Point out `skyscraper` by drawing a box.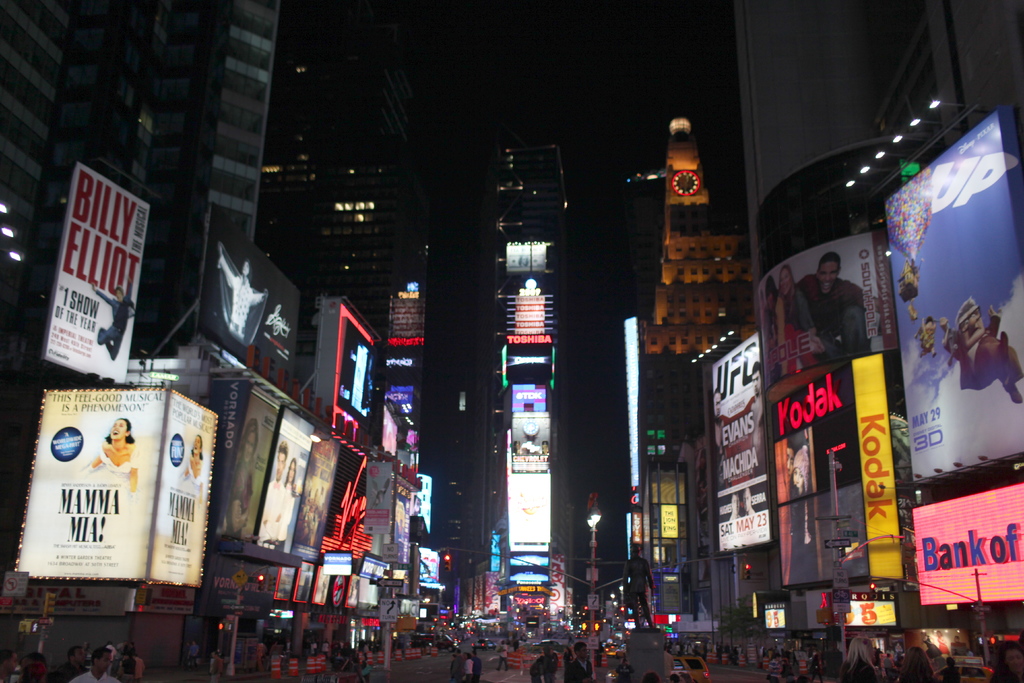
462/125/574/623.
